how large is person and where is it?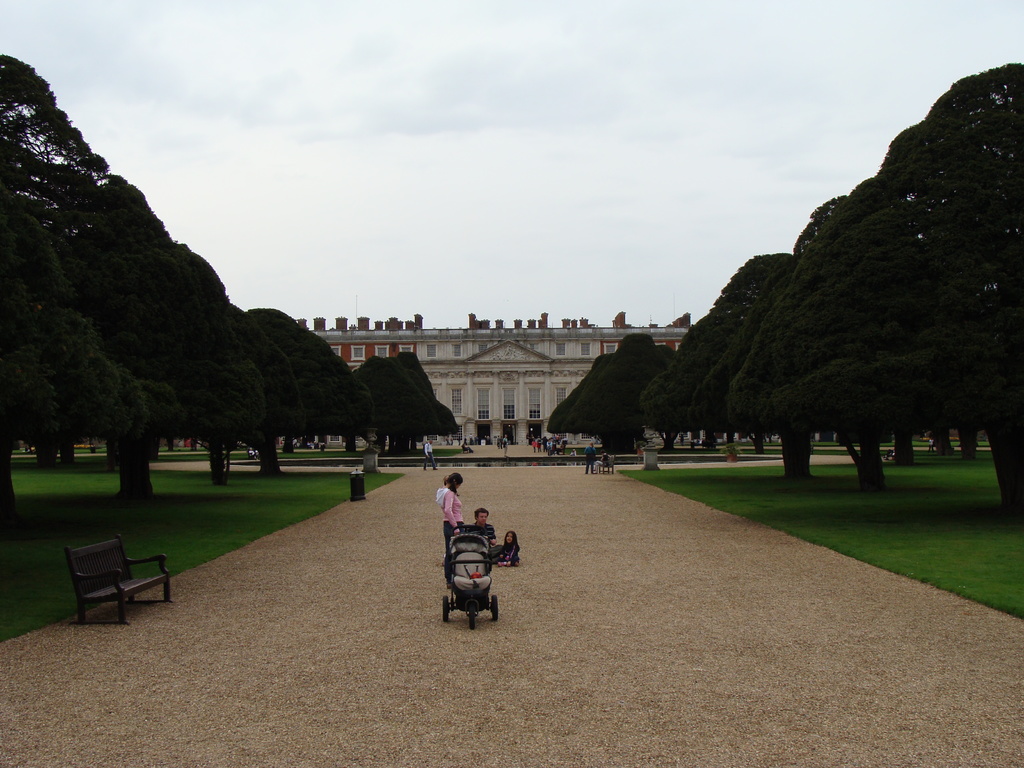
Bounding box: 426:442:436:468.
